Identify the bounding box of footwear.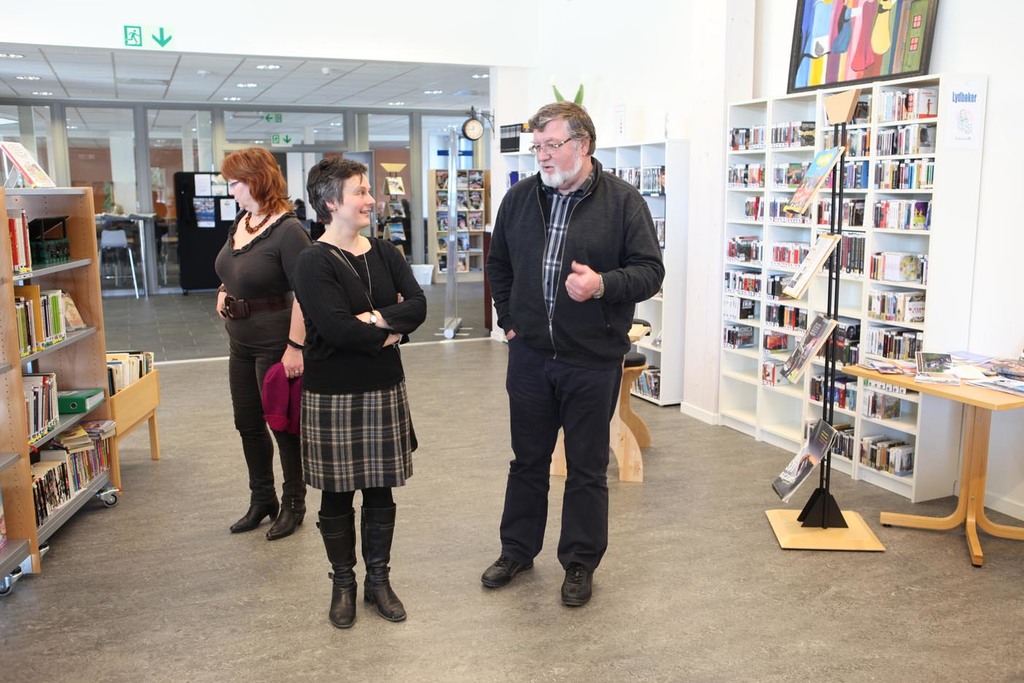
[x1=230, y1=495, x2=284, y2=532].
